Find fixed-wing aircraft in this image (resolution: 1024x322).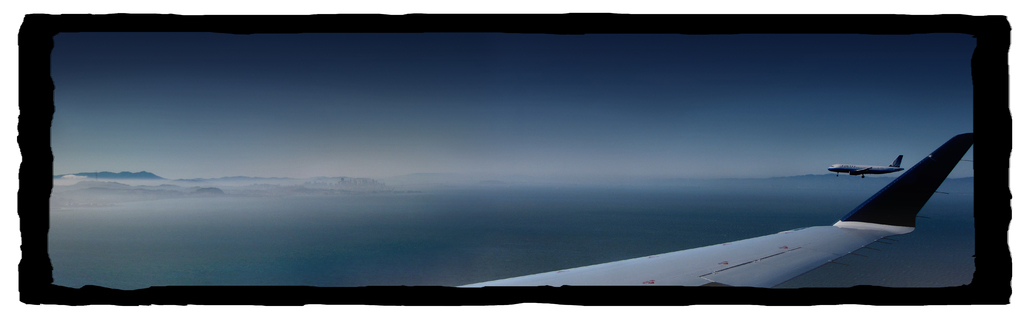
[449, 125, 982, 305].
